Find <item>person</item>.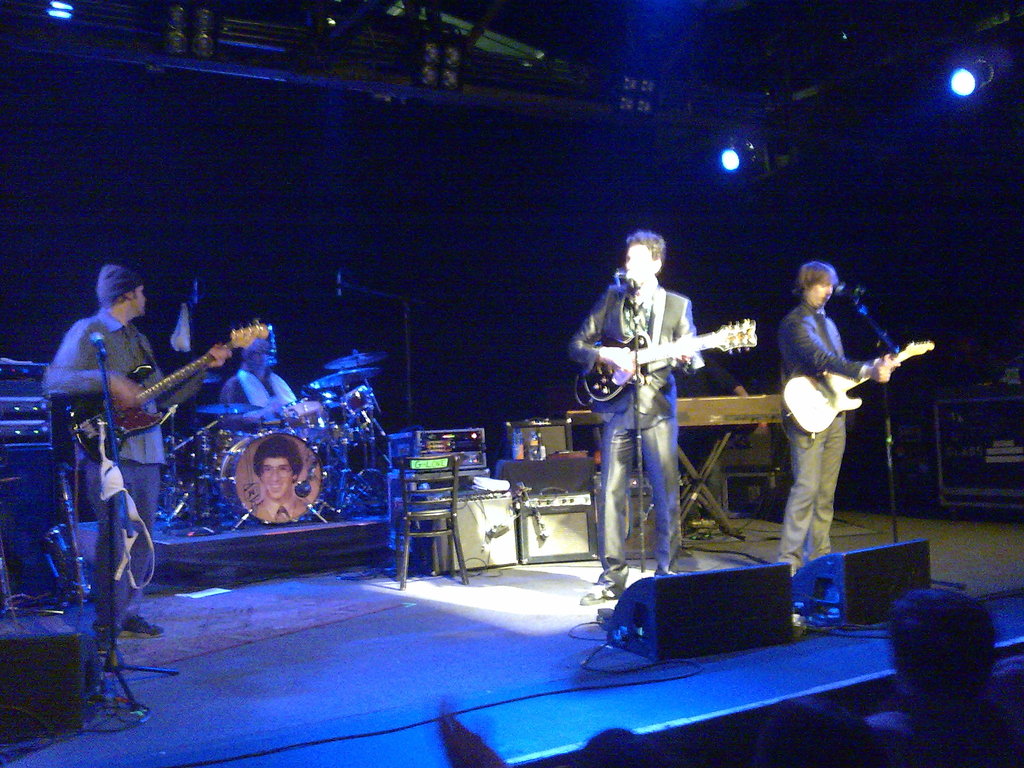
l=570, t=228, r=713, b=607.
